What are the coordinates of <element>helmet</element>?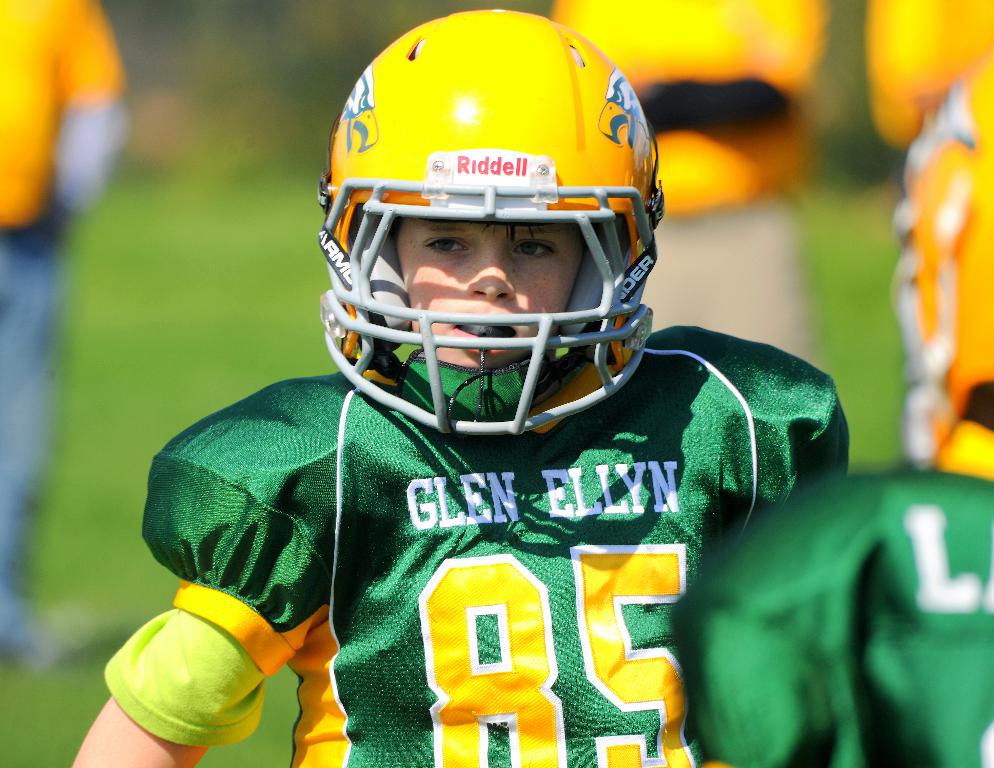
[319, 4, 665, 436].
